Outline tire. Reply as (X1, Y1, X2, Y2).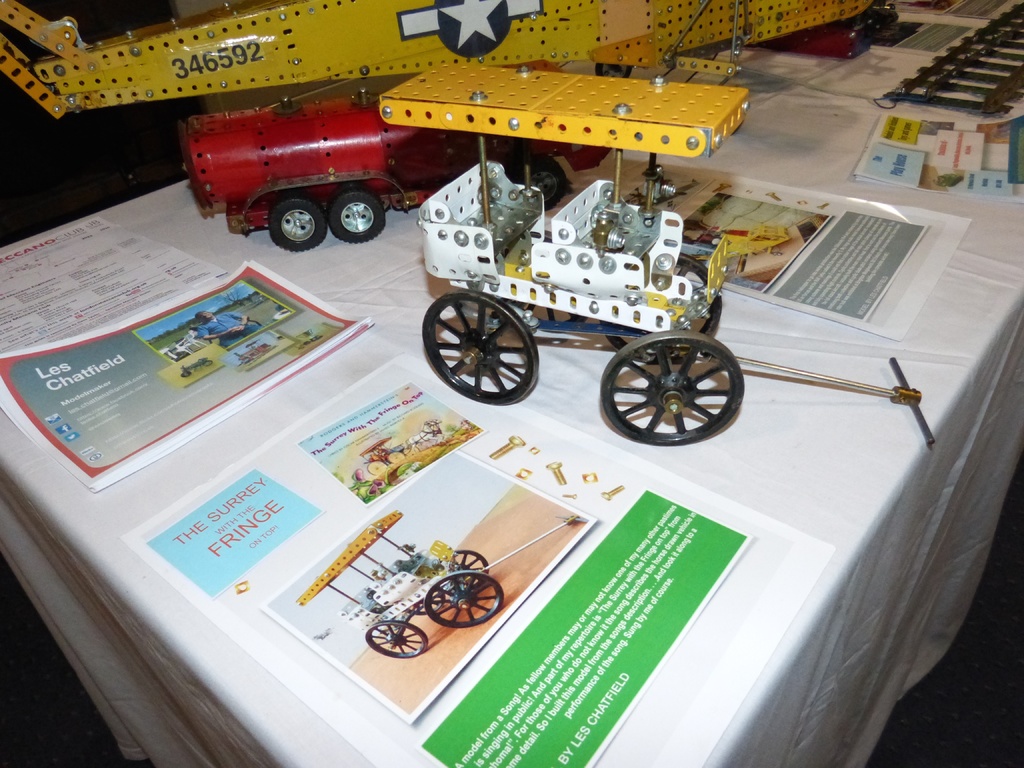
(428, 572, 504, 620).
